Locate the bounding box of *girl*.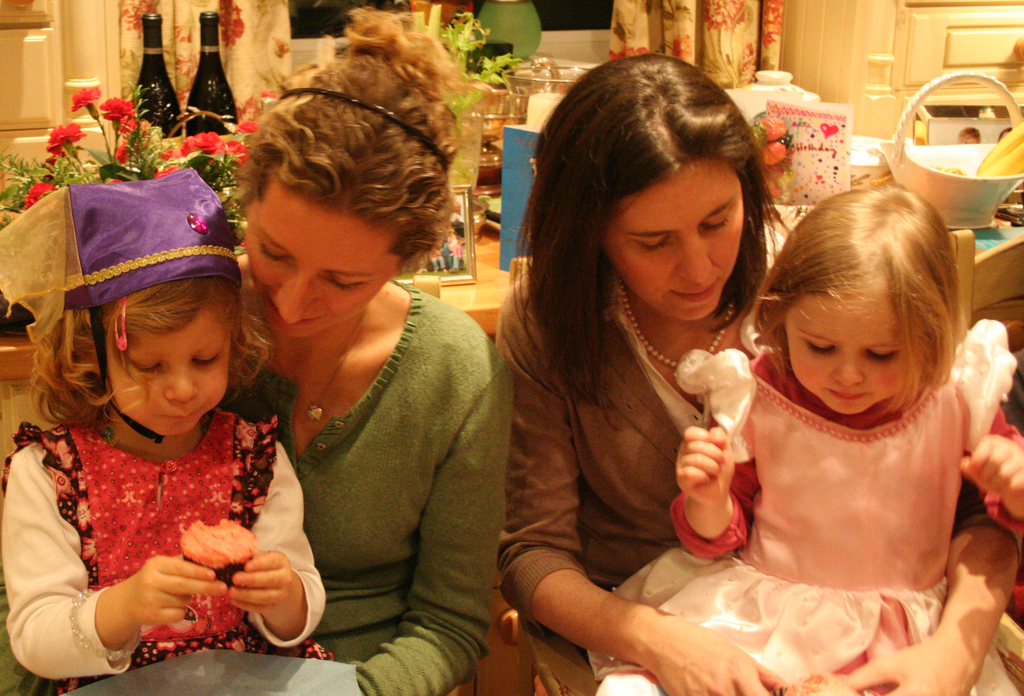
Bounding box: x1=0, y1=154, x2=337, y2=695.
